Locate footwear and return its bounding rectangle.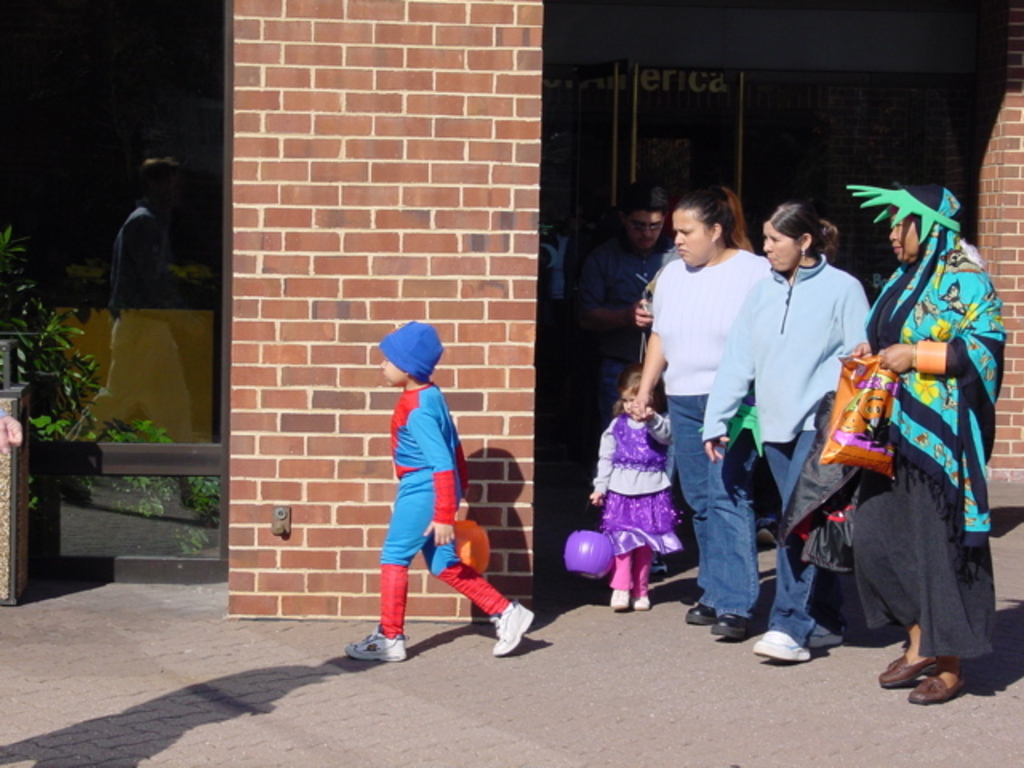
[x1=341, y1=627, x2=410, y2=667].
